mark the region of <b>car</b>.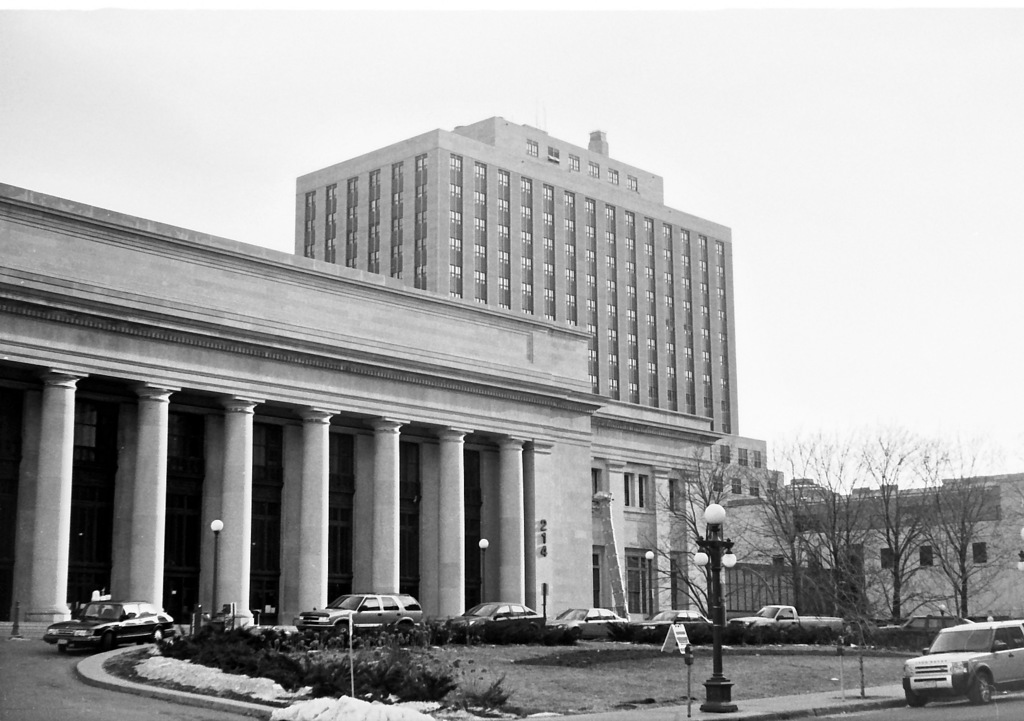
Region: region(904, 634, 1021, 714).
